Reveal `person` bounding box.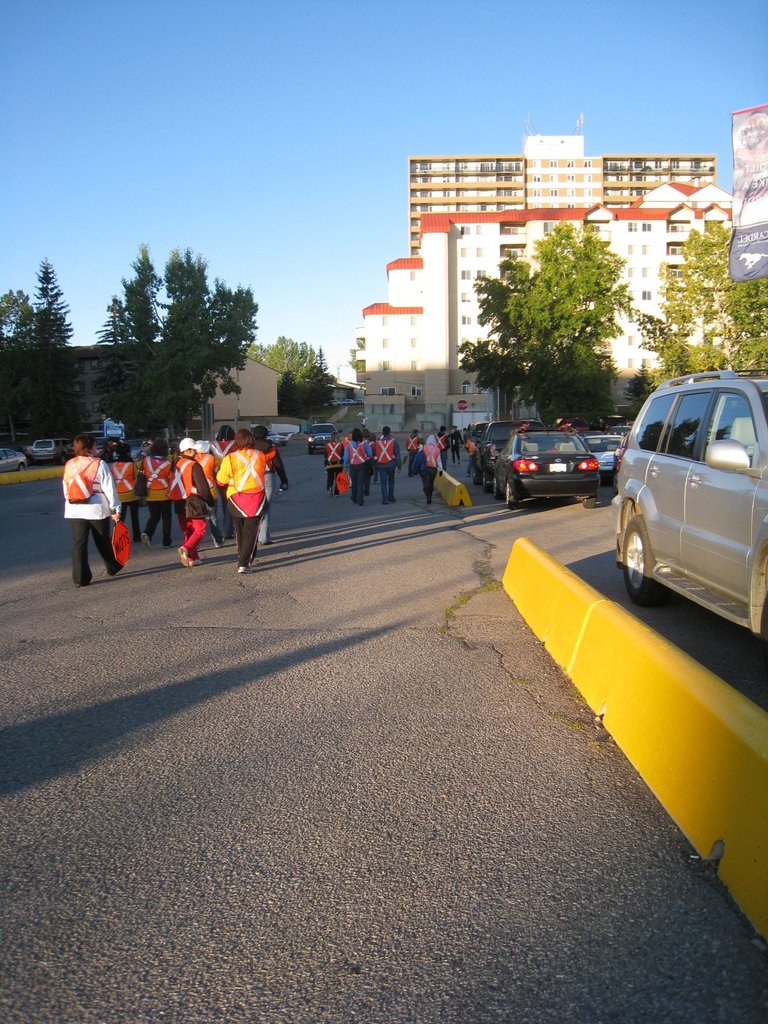
Revealed: 253/426/287/543.
